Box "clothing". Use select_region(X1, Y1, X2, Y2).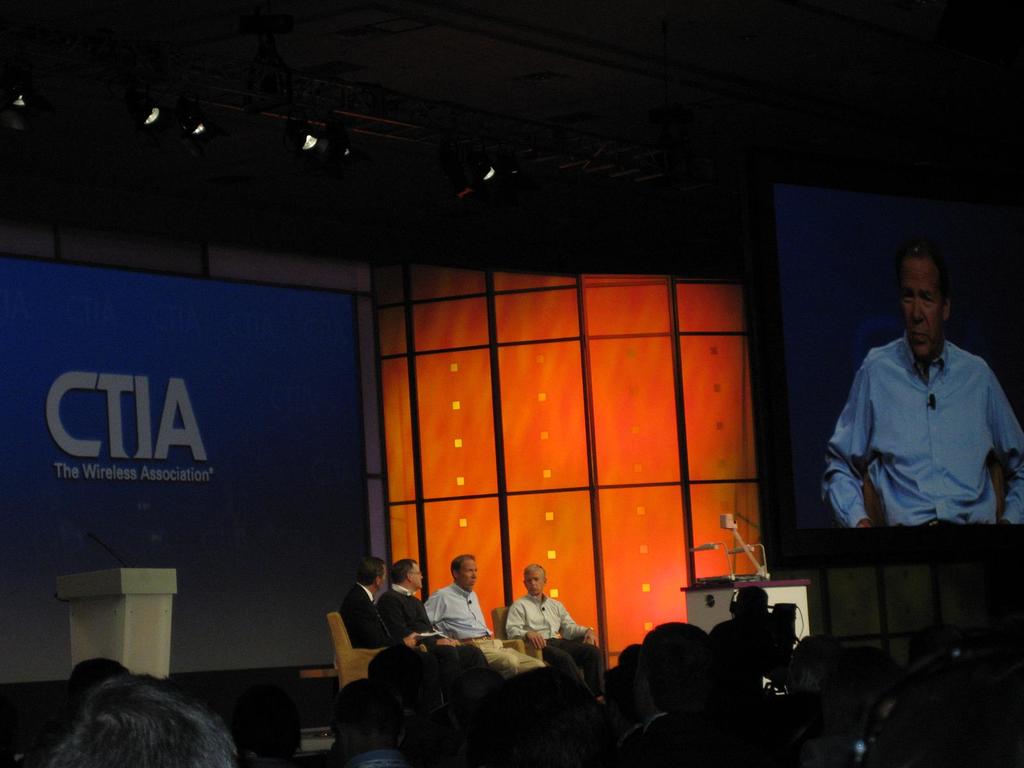
select_region(345, 576, 400, 664).
